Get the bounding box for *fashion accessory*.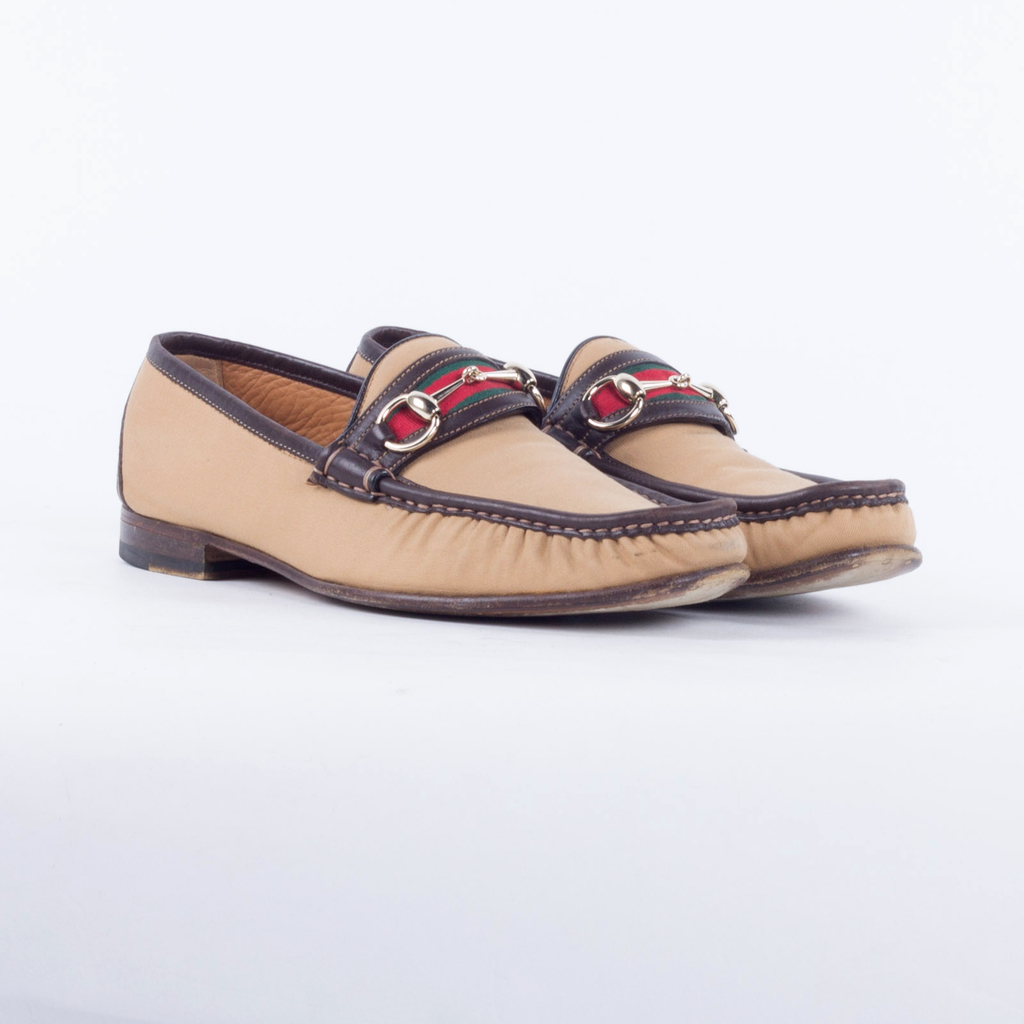
x1=345, y1=326, x2=917, y2=599.
